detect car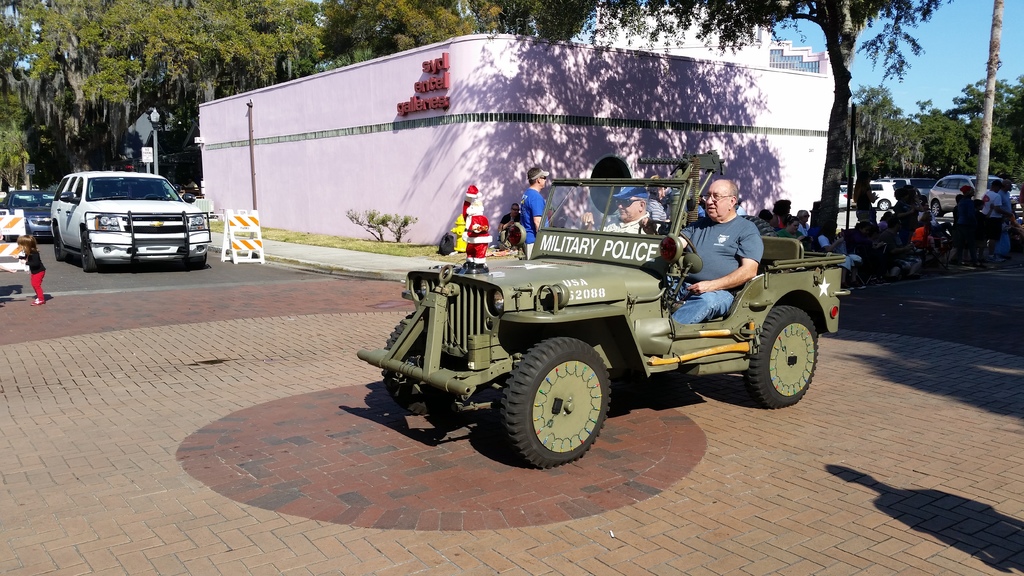
box=[40, 162, 206, 269]
